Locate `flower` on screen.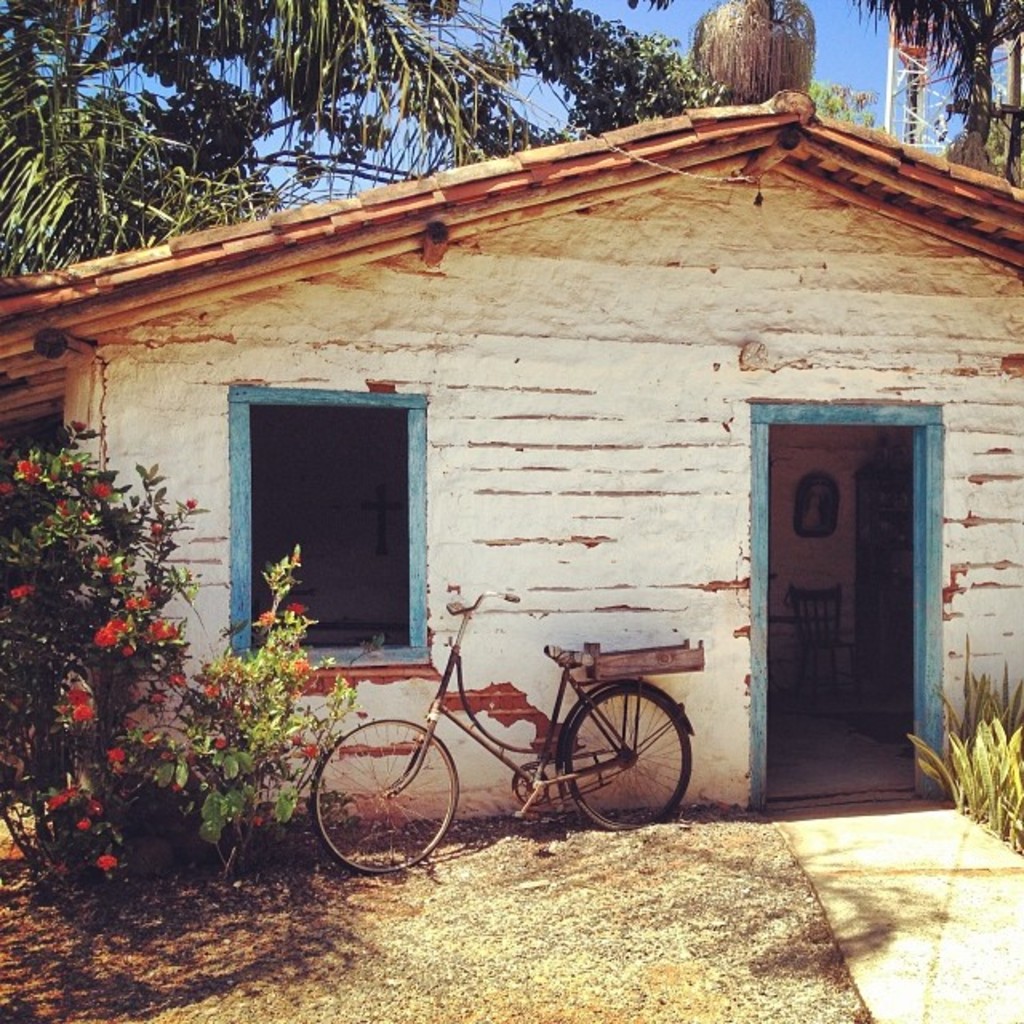
On screen at {"left": 216, "top": 742, "right": 219, "bottom": 749}.
